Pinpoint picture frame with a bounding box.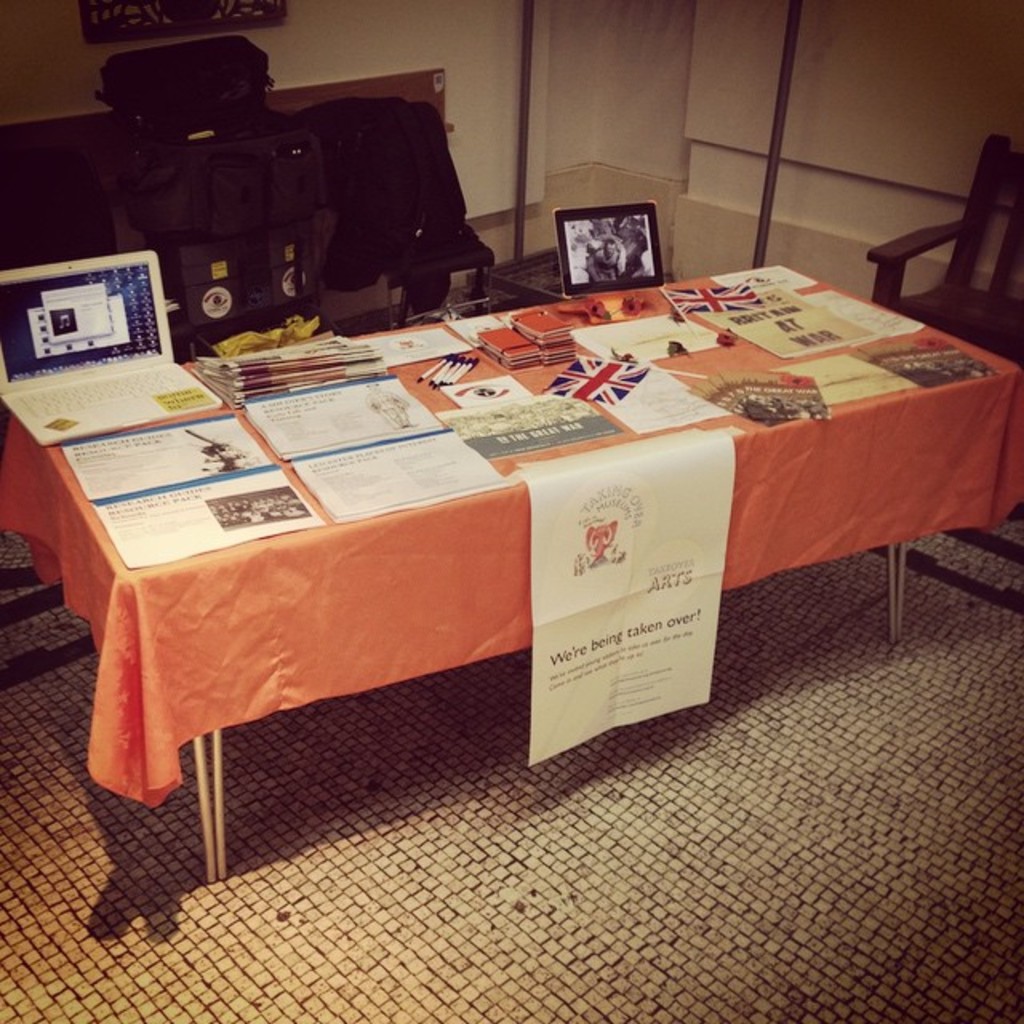
region(557, 200, 664, 296).
